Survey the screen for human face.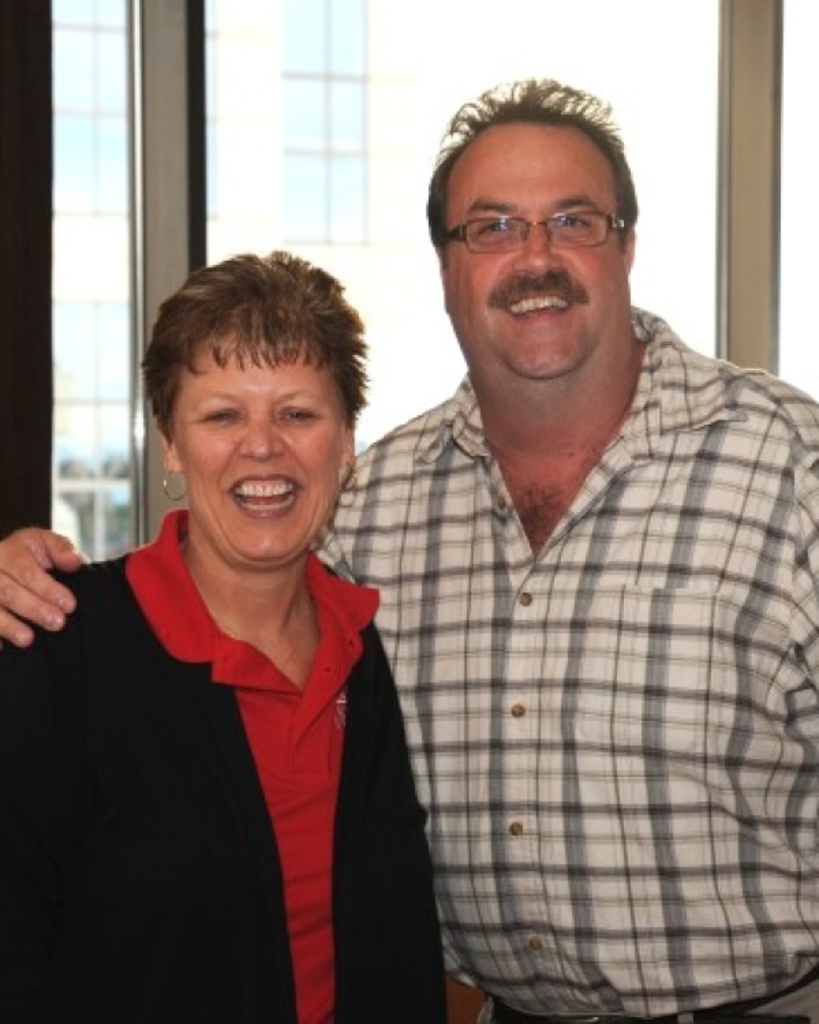
Survey found: bbox=(165, 363, 355, 575).
